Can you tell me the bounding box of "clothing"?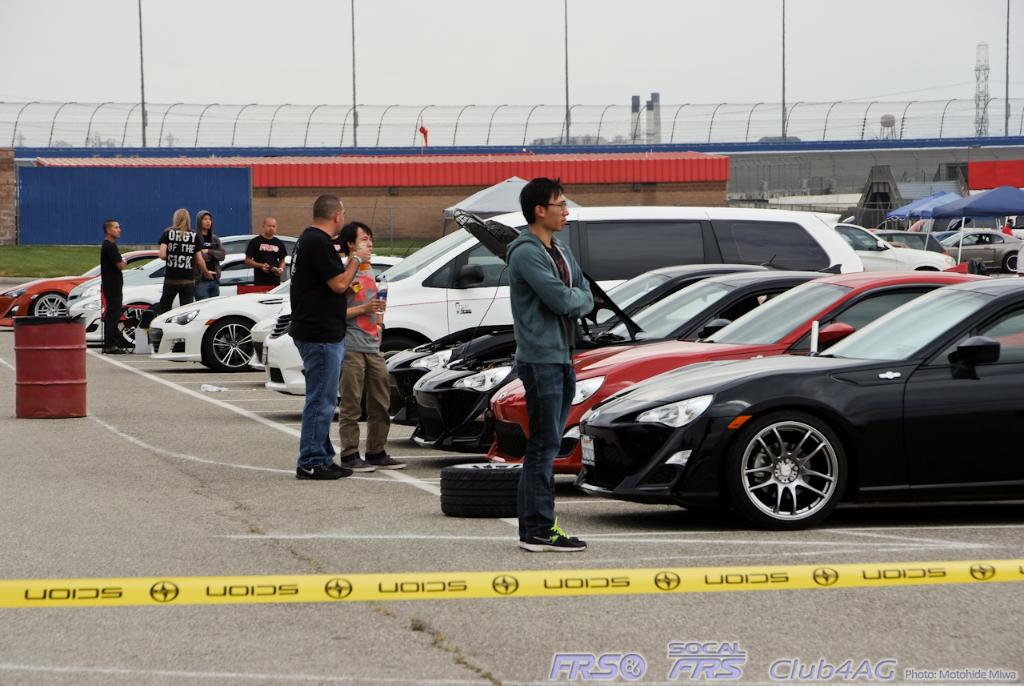
bbox=[513, 224, 592, 364].
